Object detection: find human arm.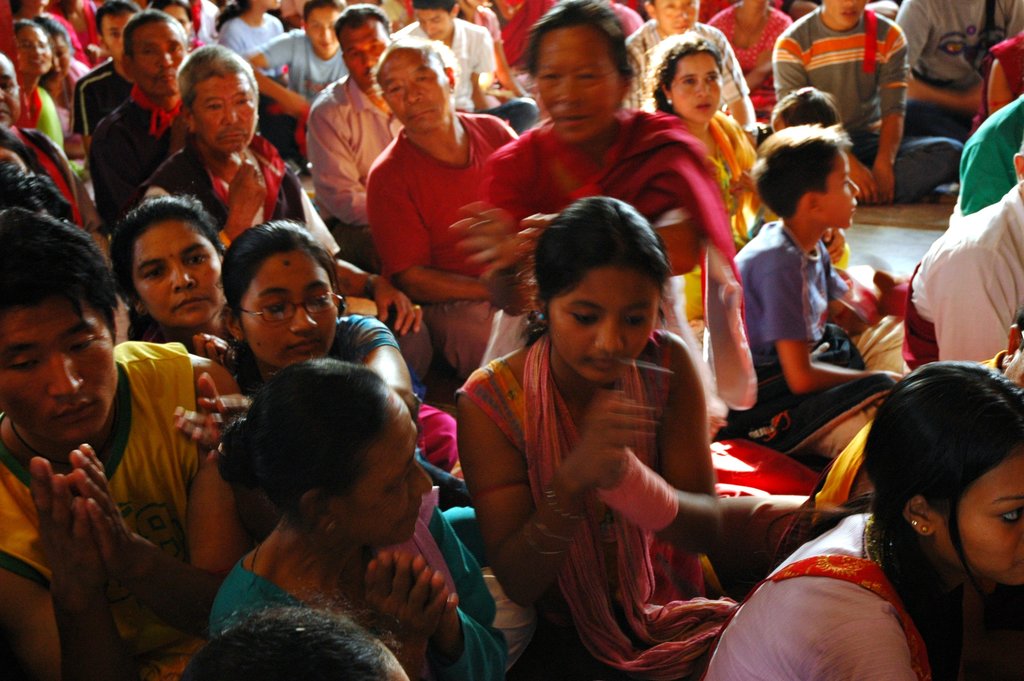
x1=471 y1=19 x2=499 y2=113.
